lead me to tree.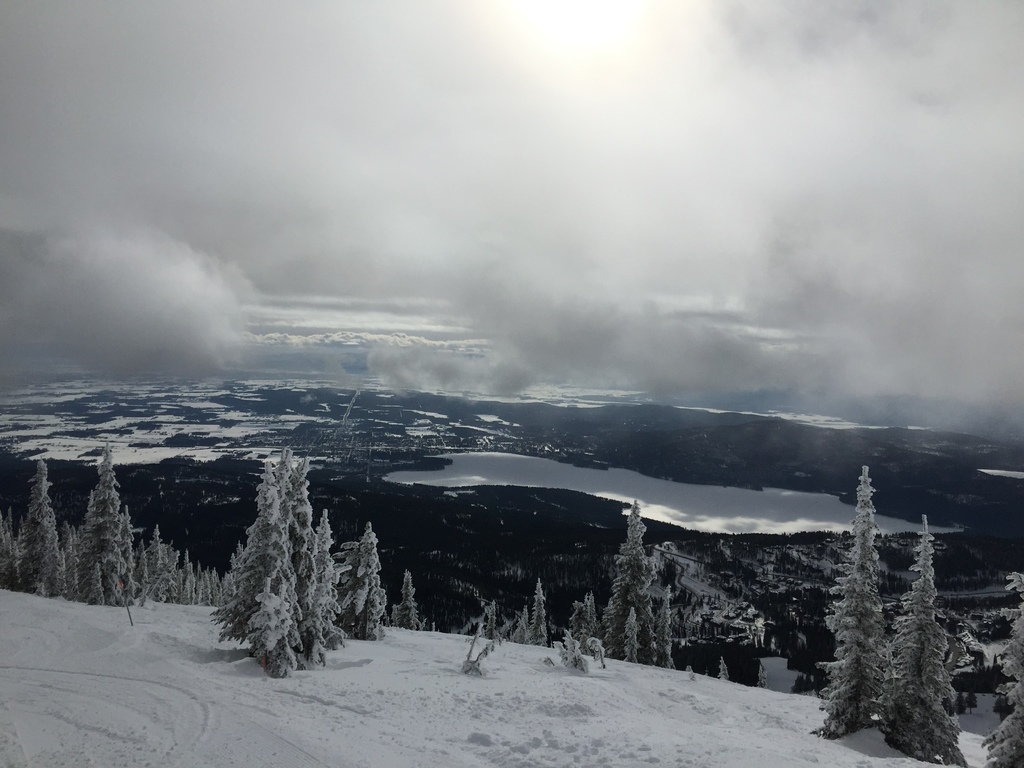
Lead to bbox=(981, 573, 1023, 767).
